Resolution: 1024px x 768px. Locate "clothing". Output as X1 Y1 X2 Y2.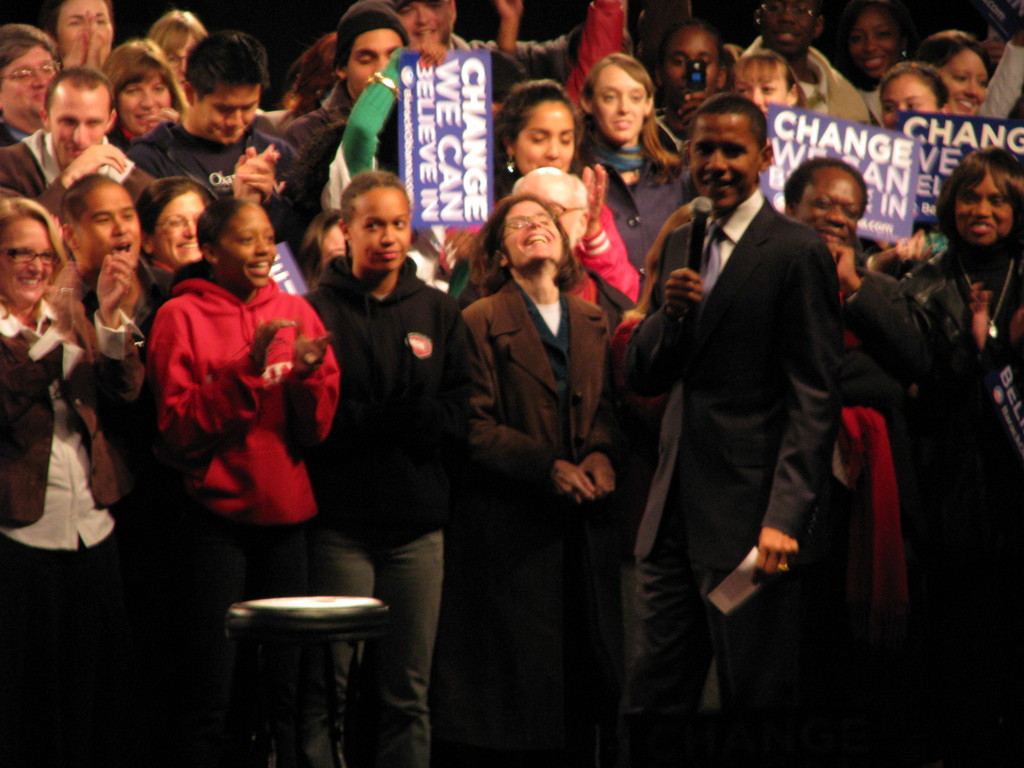
627 191 838 767.
